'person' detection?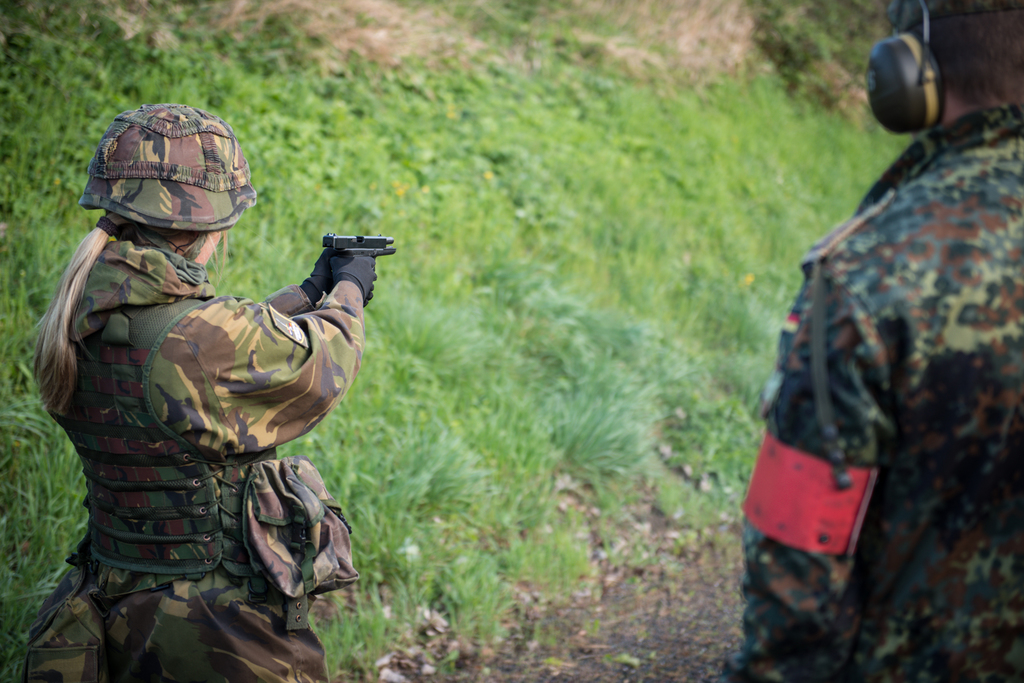
739/0/1023/682
